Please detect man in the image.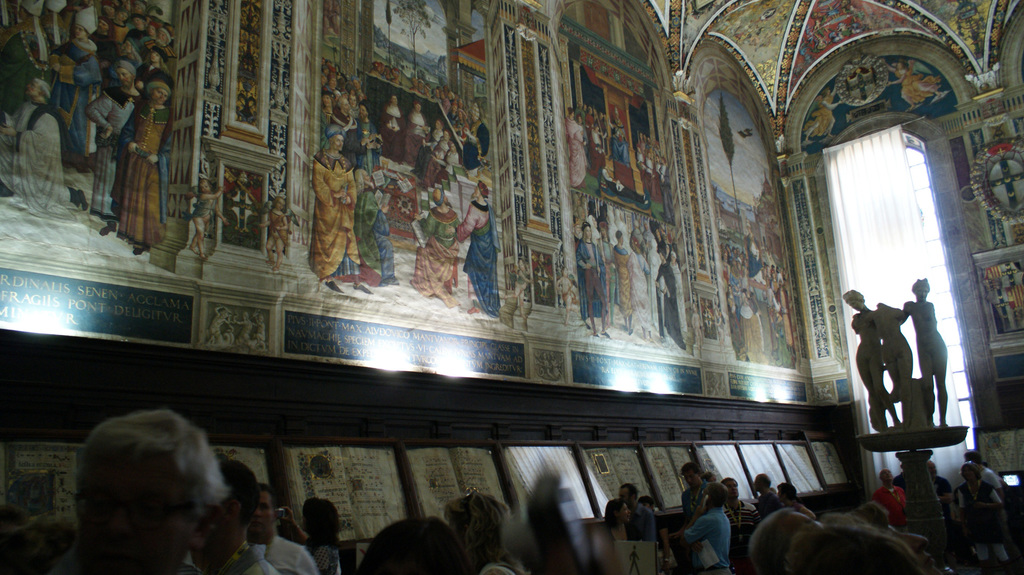
locate(84, 11, 113, 67).
